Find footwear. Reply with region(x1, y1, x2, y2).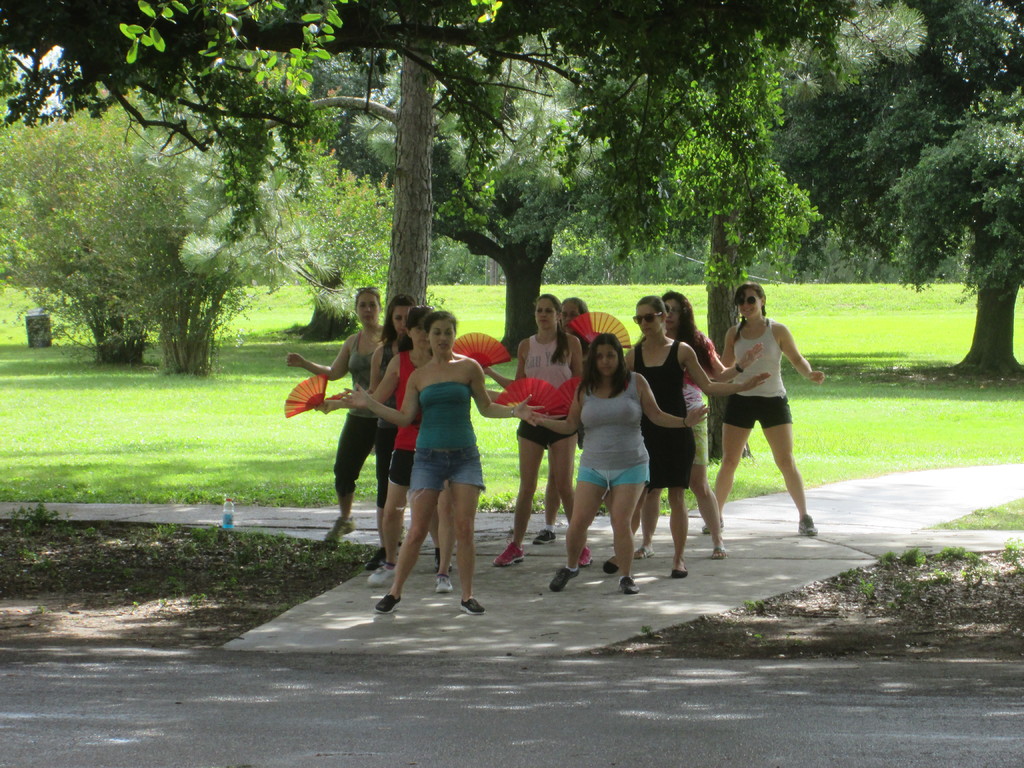
region(637, 547, 655, 557).
